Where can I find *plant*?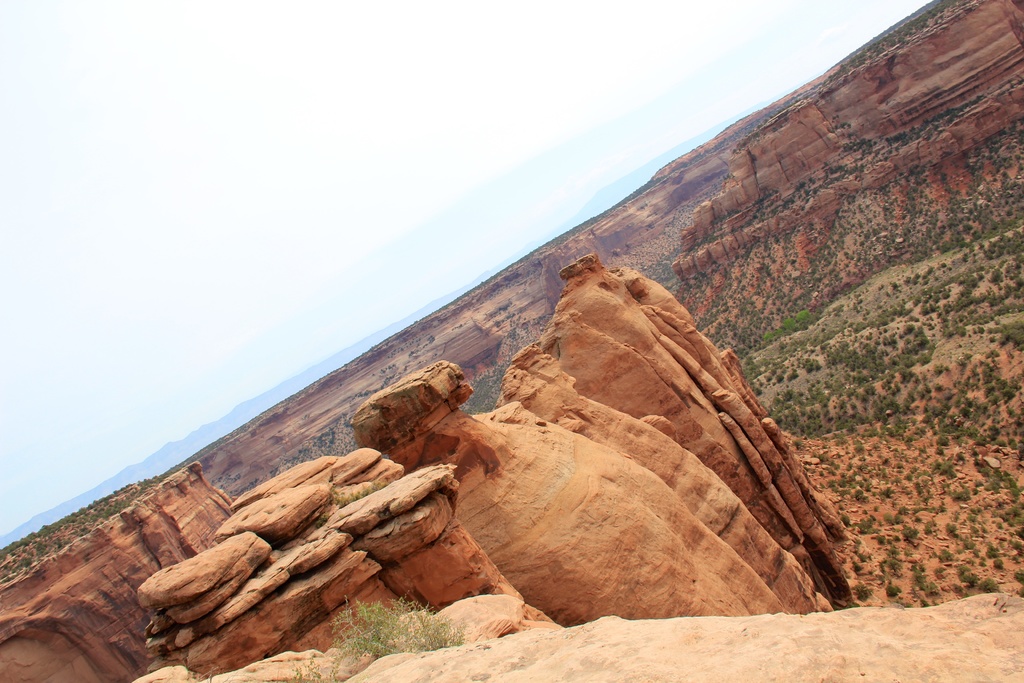
You can find it at left=186, top=666, right=248, bottom=682.
